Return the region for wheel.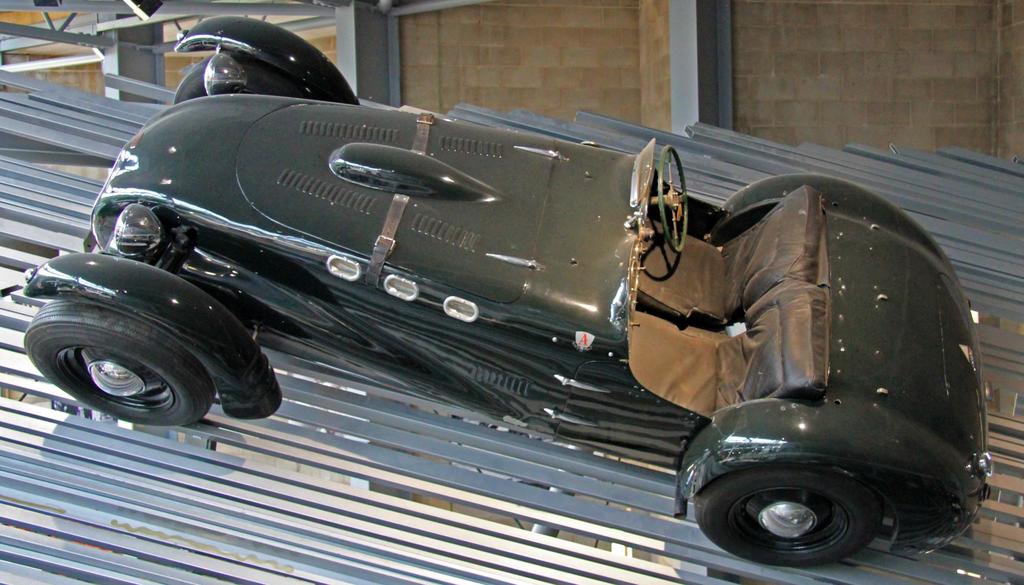
bbox(22, 295, 214, 424).
